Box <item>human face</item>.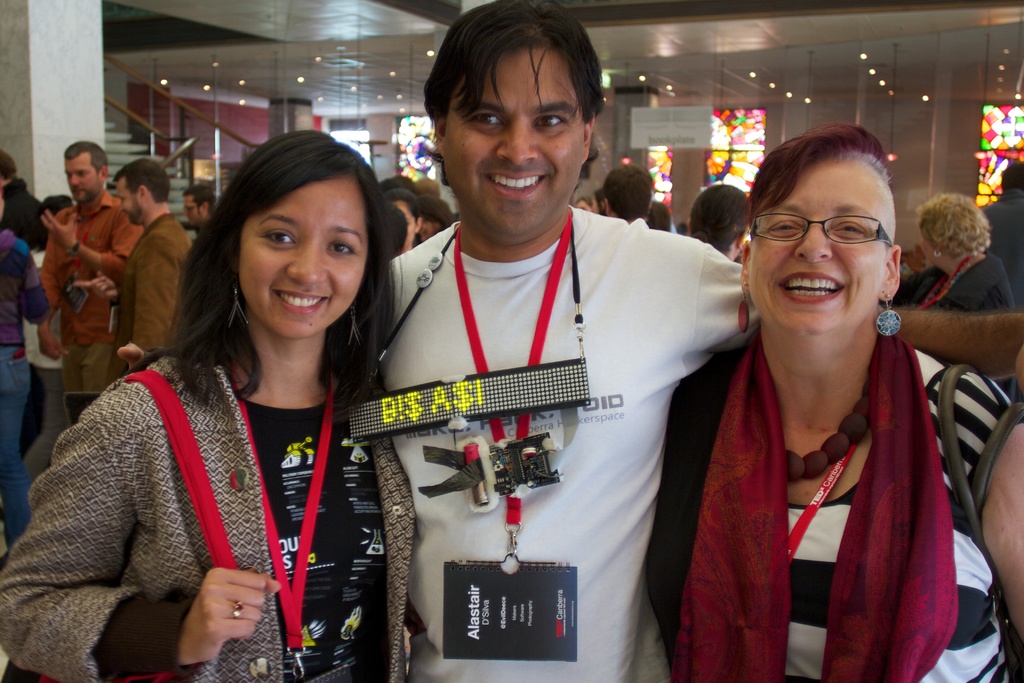
locate(63, 148, 99, 201).
